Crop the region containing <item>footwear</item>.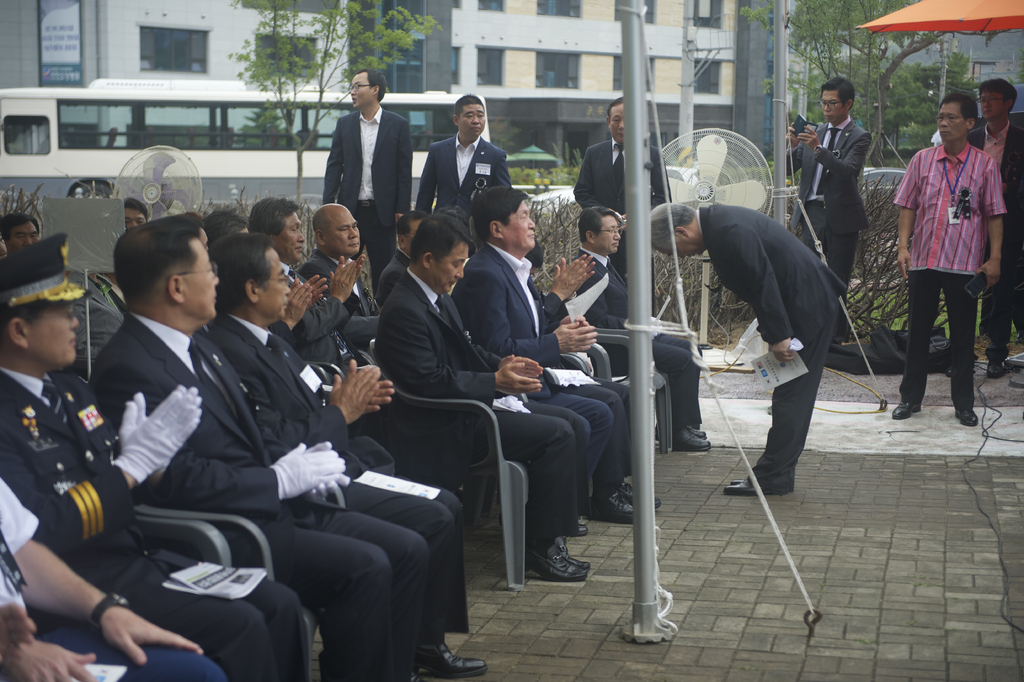
Crop region: [left=653, top=424, right=710, bottom=450].
